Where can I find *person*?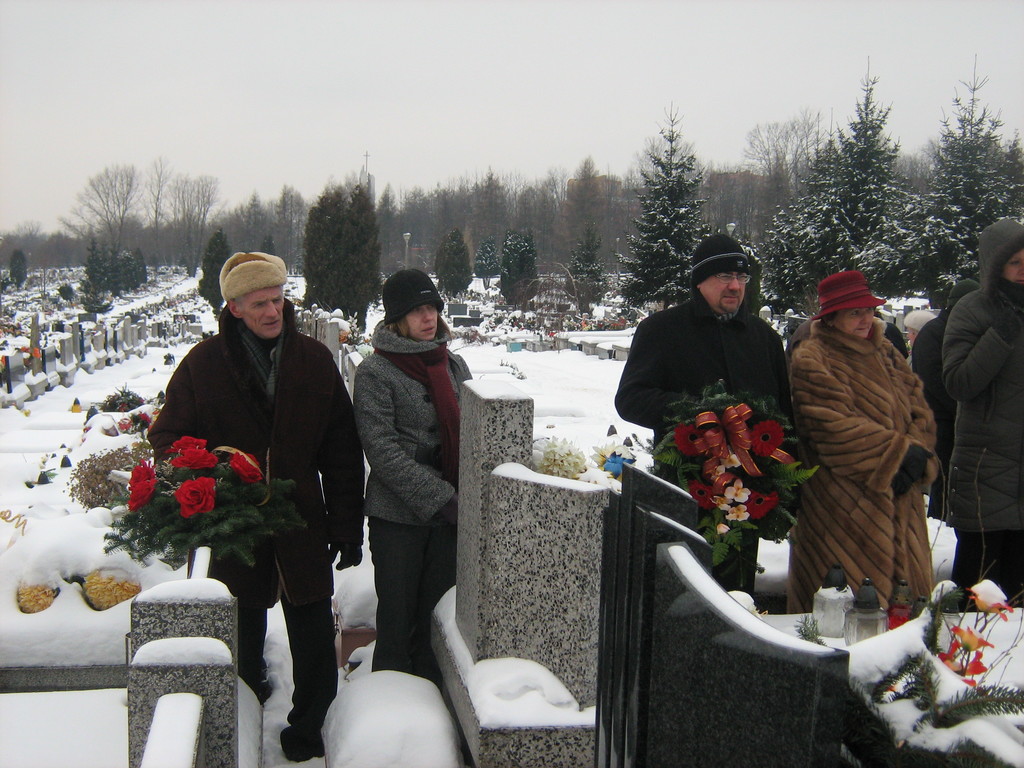
You can find it at (left=141, top=246, right=359, bottom=767).
